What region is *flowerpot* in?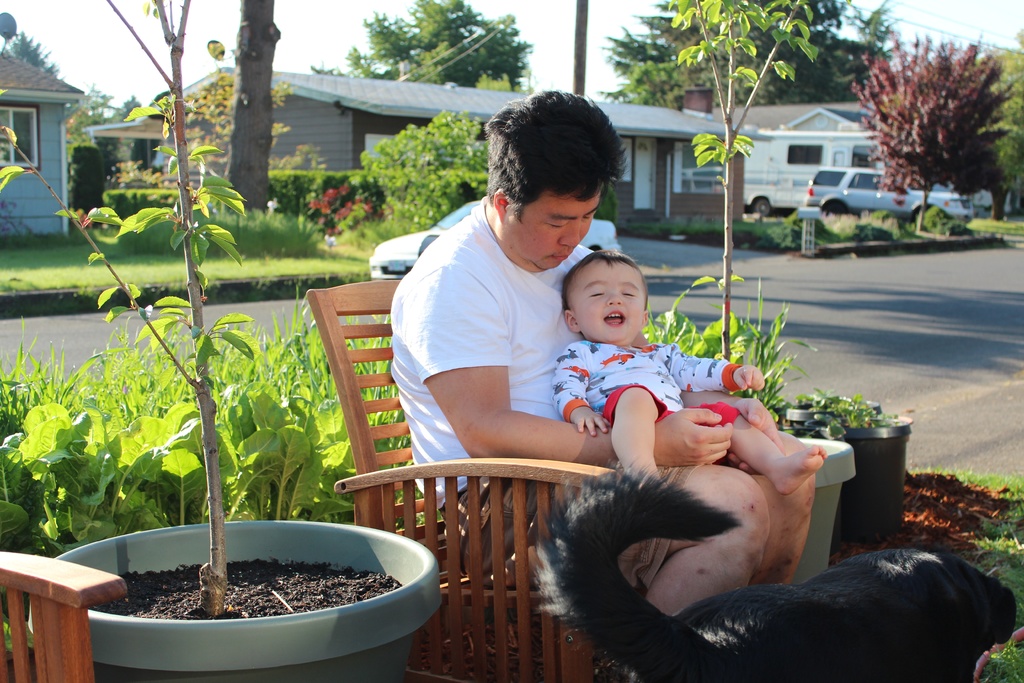
781/393/879/422.
